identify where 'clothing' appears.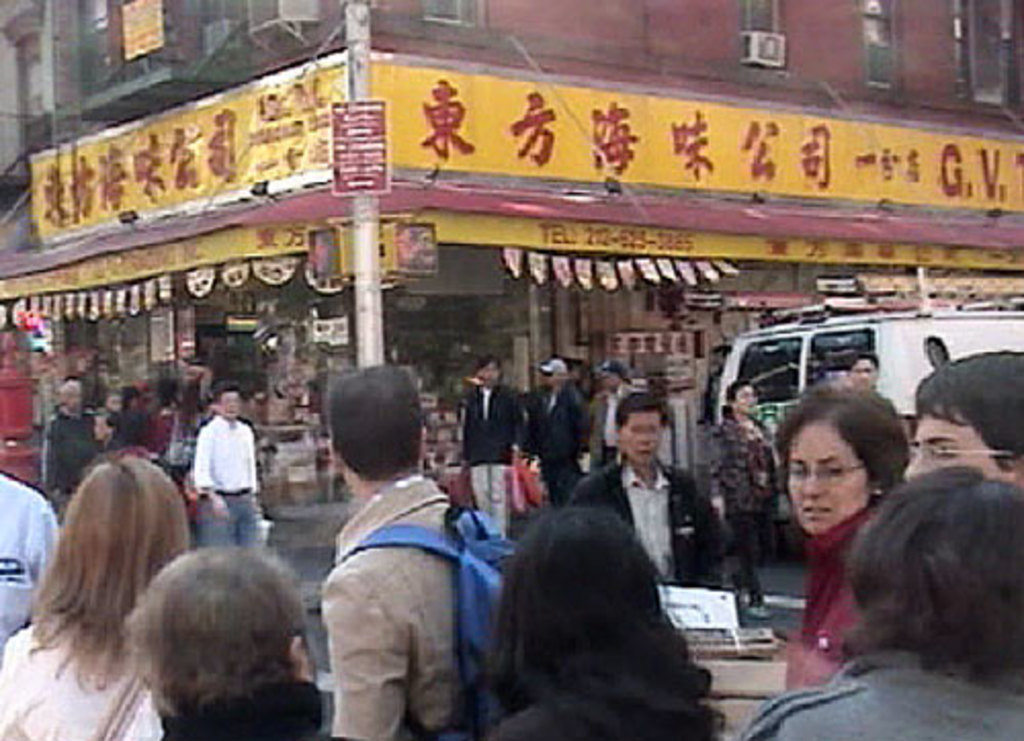
Appears at l=328, t=487, r=459, b=731.
